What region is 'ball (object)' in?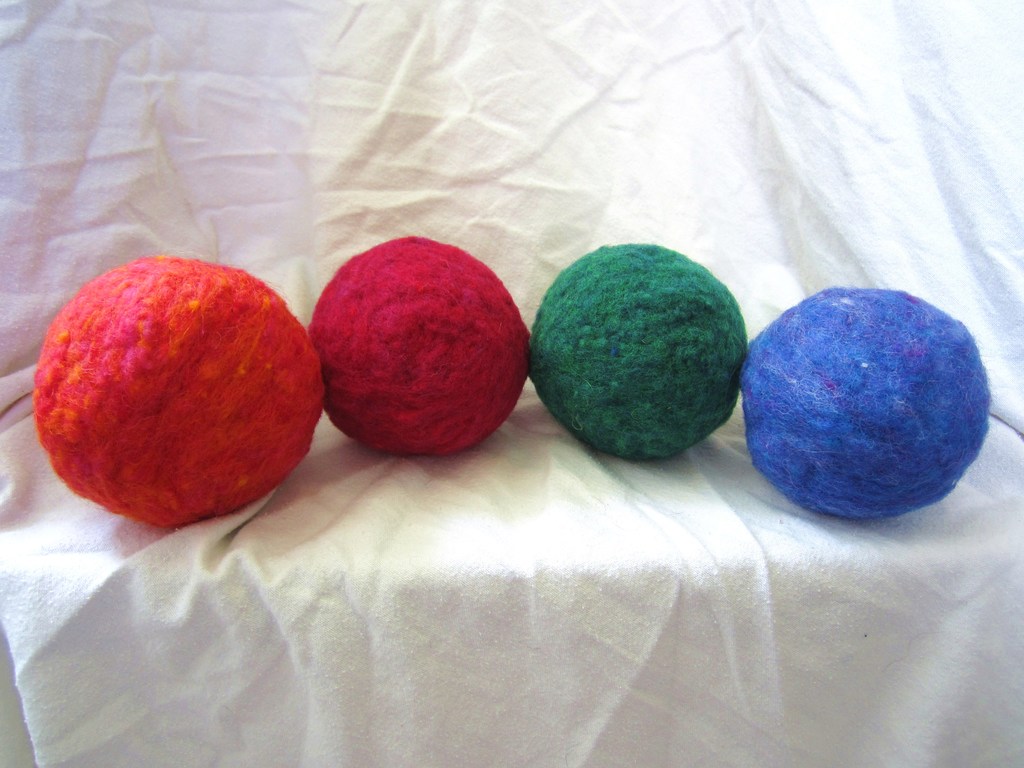
{"left": 739, "top": 285, "right": 996, "bottom": 520}.
